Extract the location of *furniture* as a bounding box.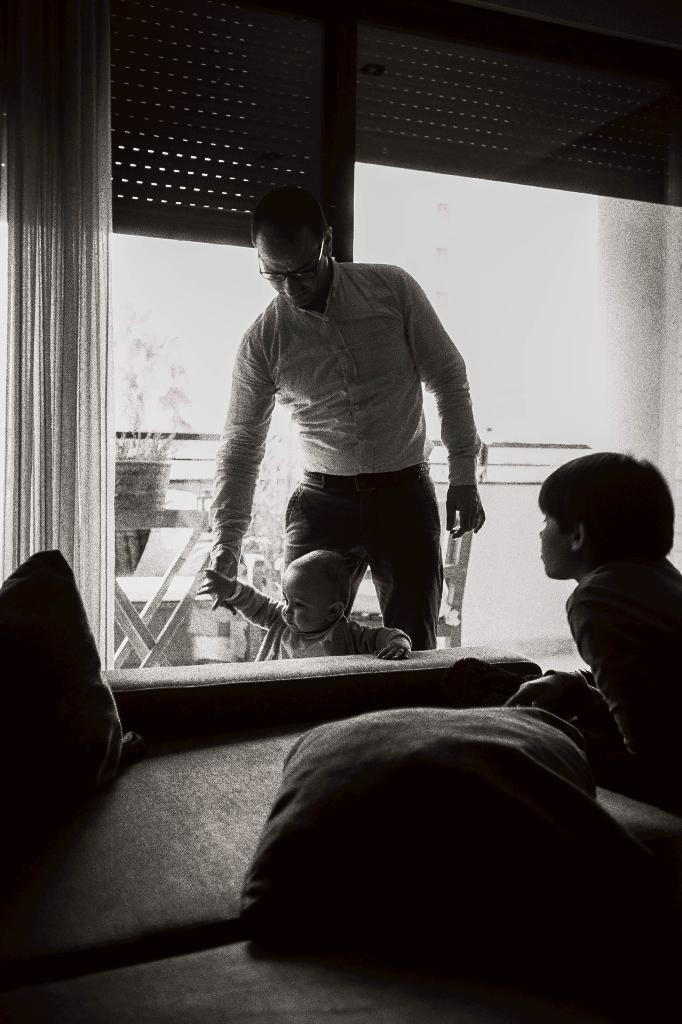
358,515,470,645.
